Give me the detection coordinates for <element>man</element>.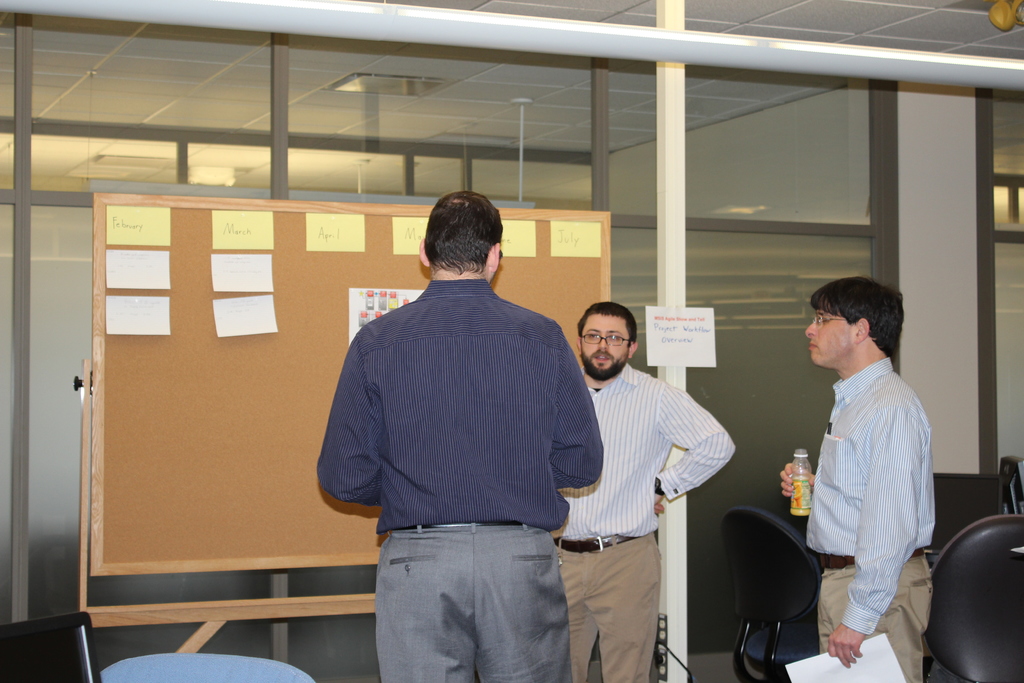
pyautogui.locateOnScreen(552, 299, 735, 682).
